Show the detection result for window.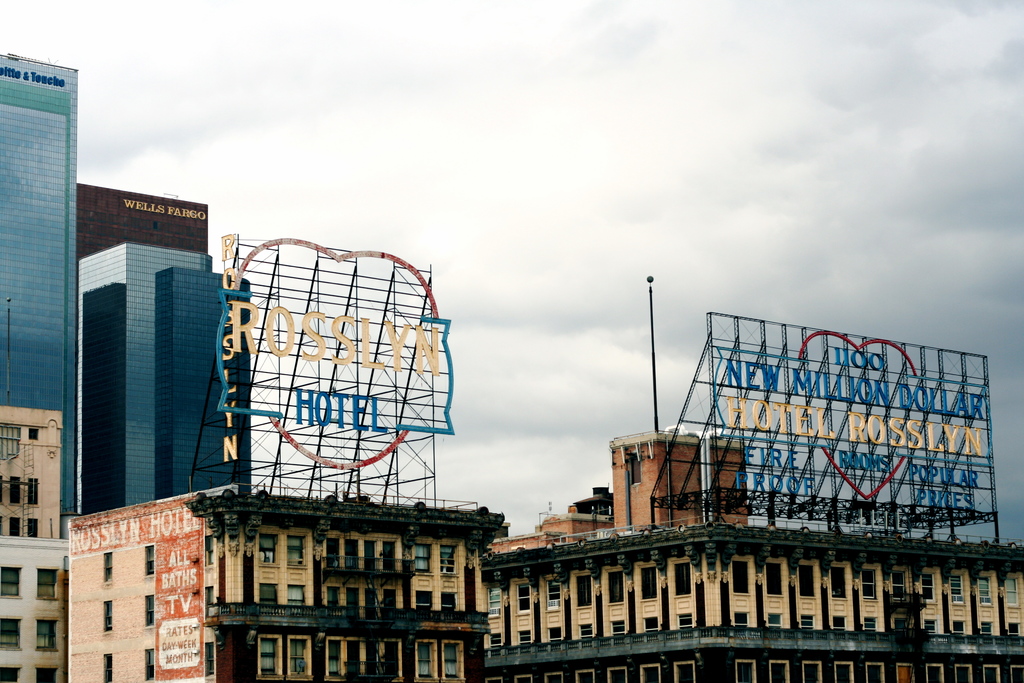
box(896, 667, 913, 682).
